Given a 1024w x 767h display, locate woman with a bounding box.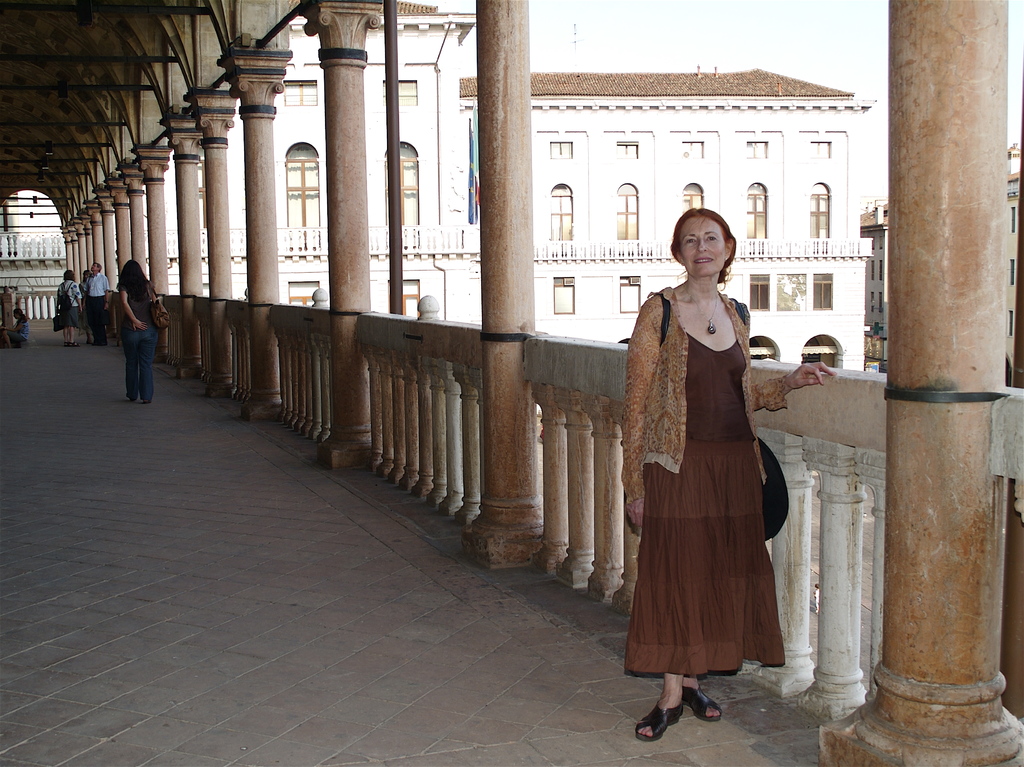
Located: (x1=621, y1=200, x2=789, y2=725).
